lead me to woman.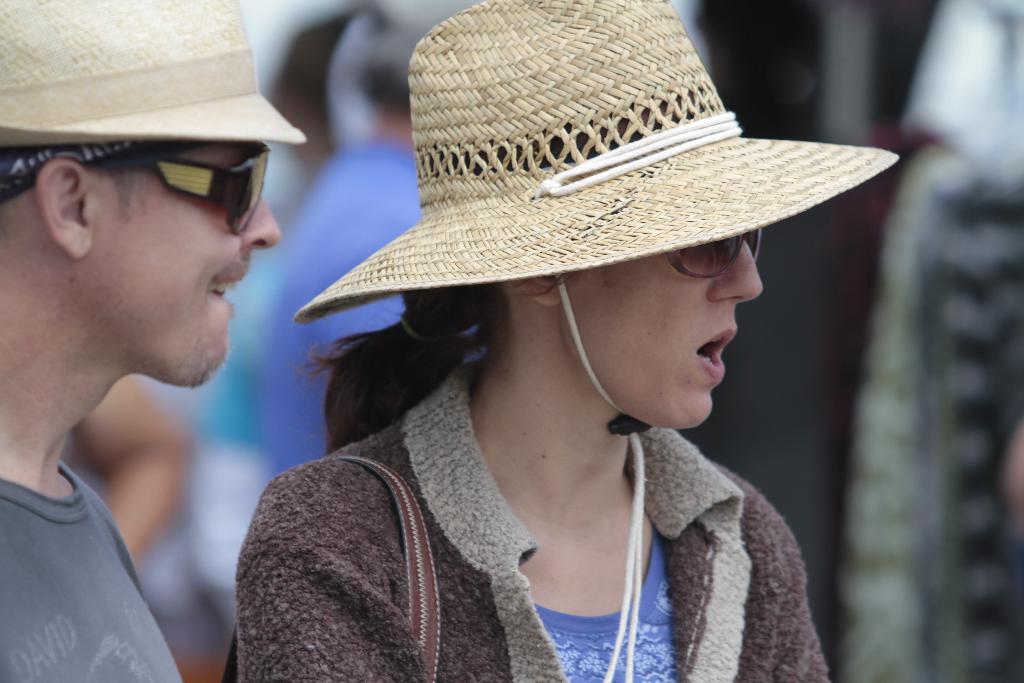
Lead to {"x1": 184, "y1": 114, "x2": 904, "y2": 671}.
